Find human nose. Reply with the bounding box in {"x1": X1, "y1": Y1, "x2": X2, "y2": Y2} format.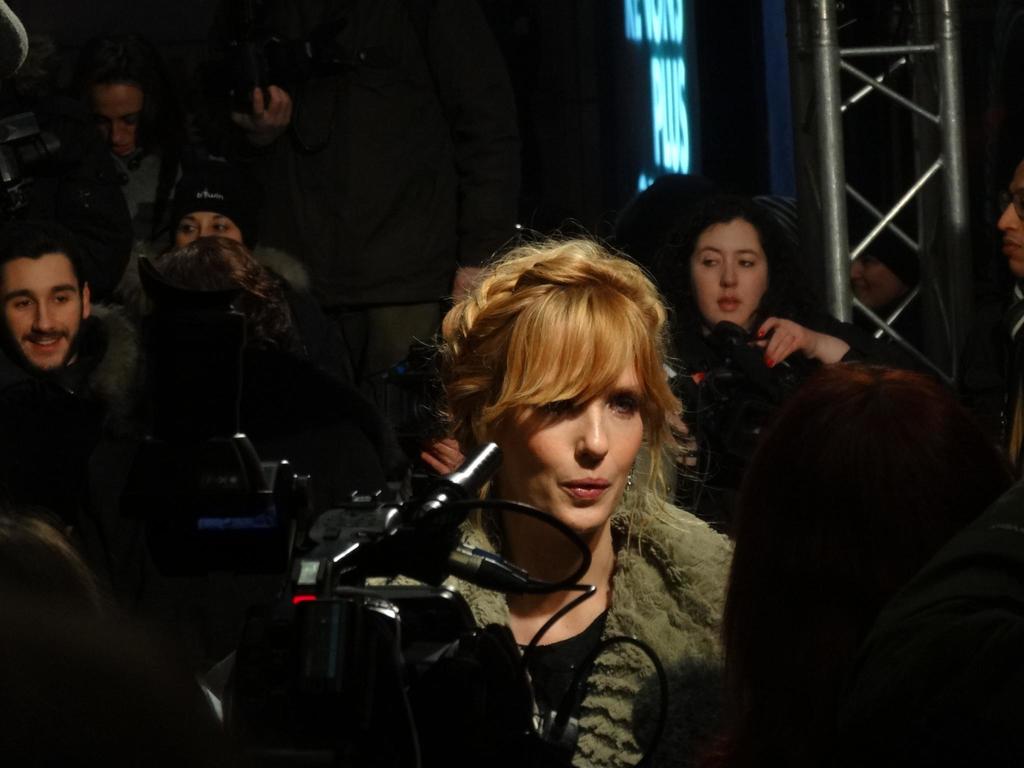
{"x1": 193, "y1": 228, "x2": 211, "y2": 237}.
